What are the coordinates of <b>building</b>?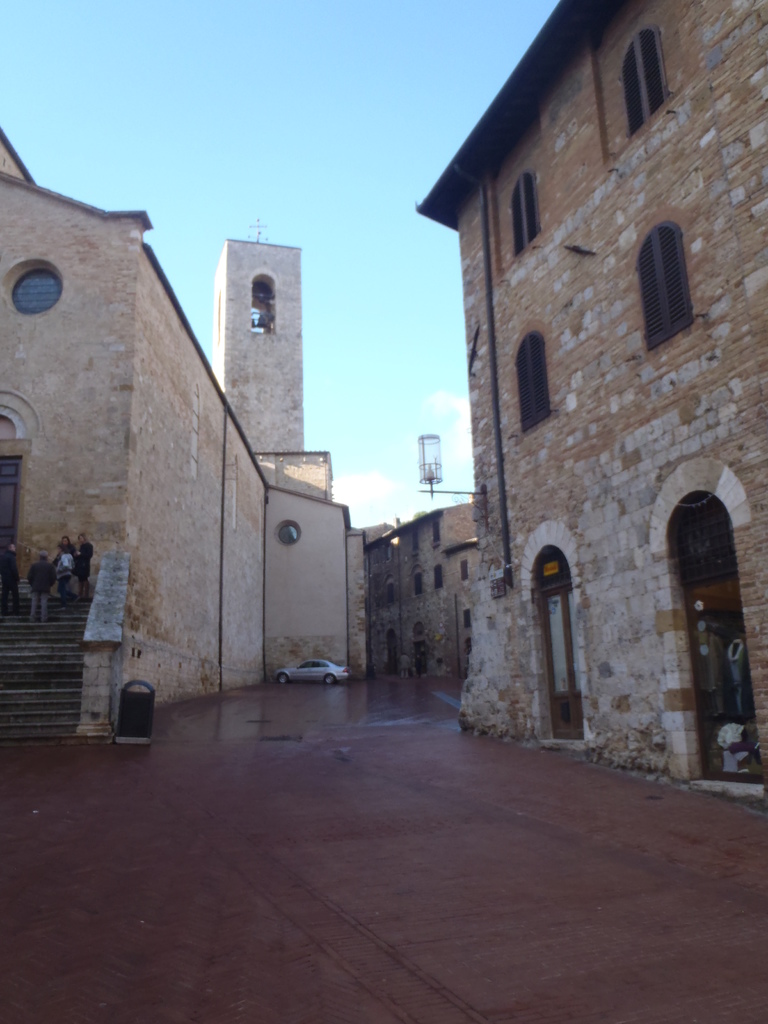
detection(376, 507, 467, 659).
